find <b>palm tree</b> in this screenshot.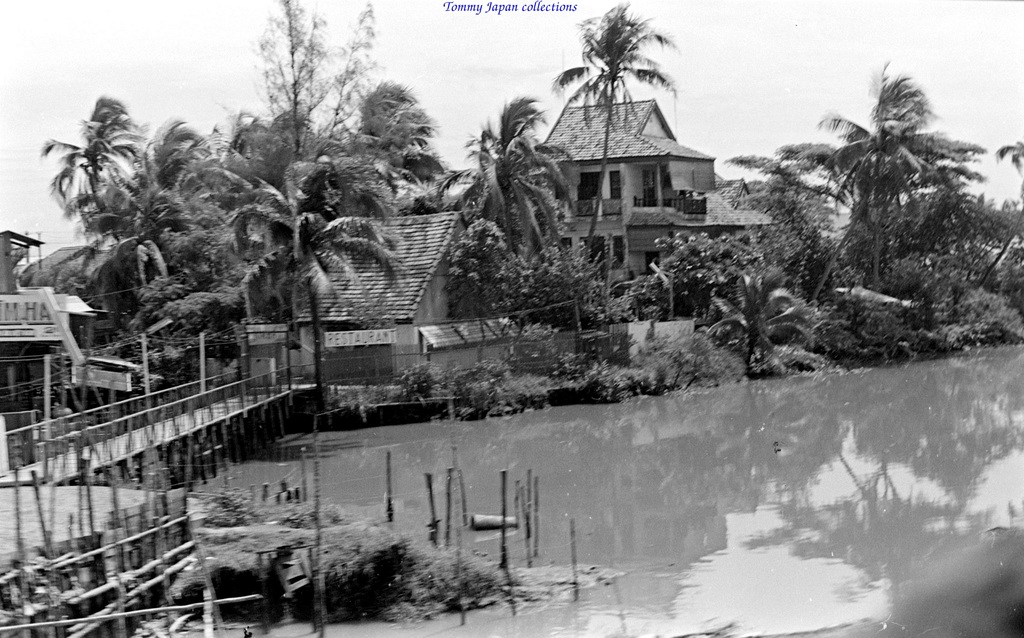
The bounding box for <b>palm tree</b> is detection(548, 0, 683, 249).
